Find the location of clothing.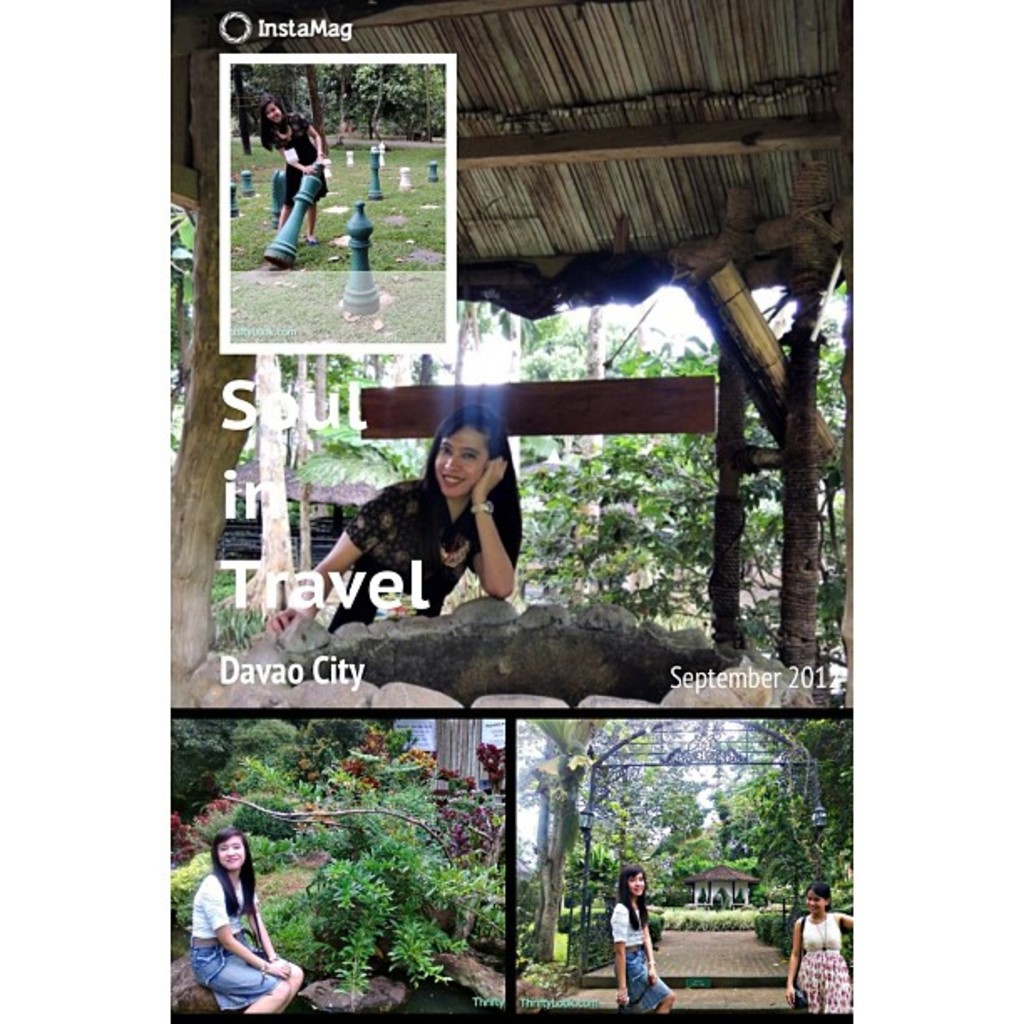
Location: (x1=306, y1=448, x2=544, y2=631).
